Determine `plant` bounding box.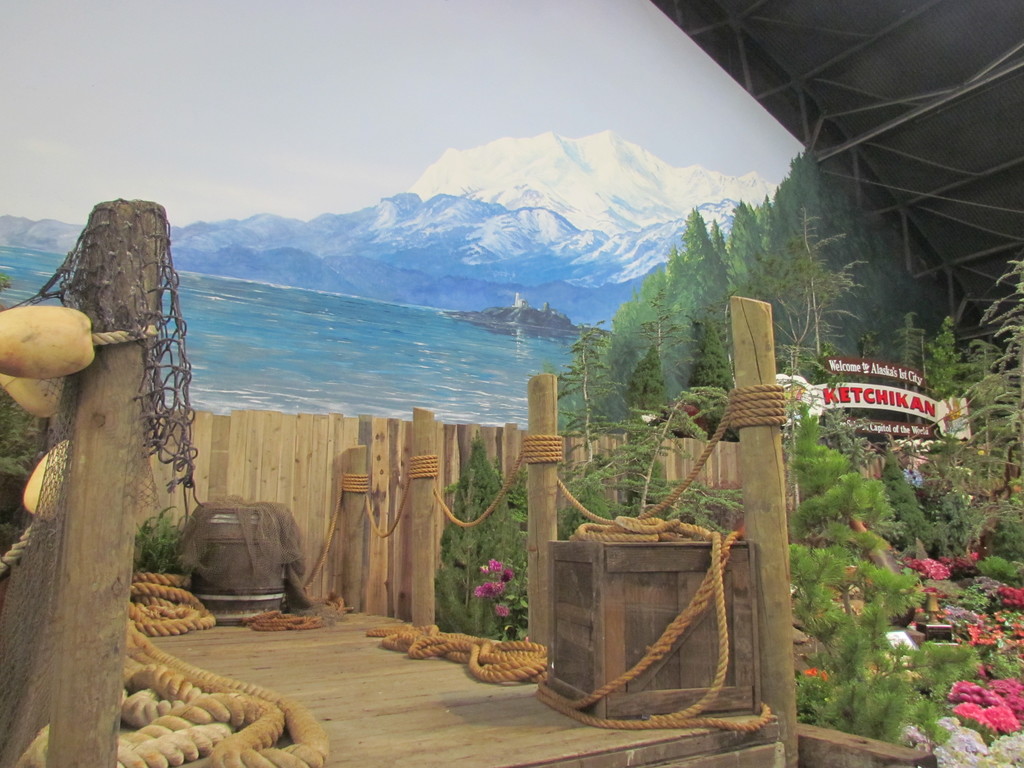
Determined: {"x1": 461, "y1": 545, "x2": 545, "y2": 641}.
